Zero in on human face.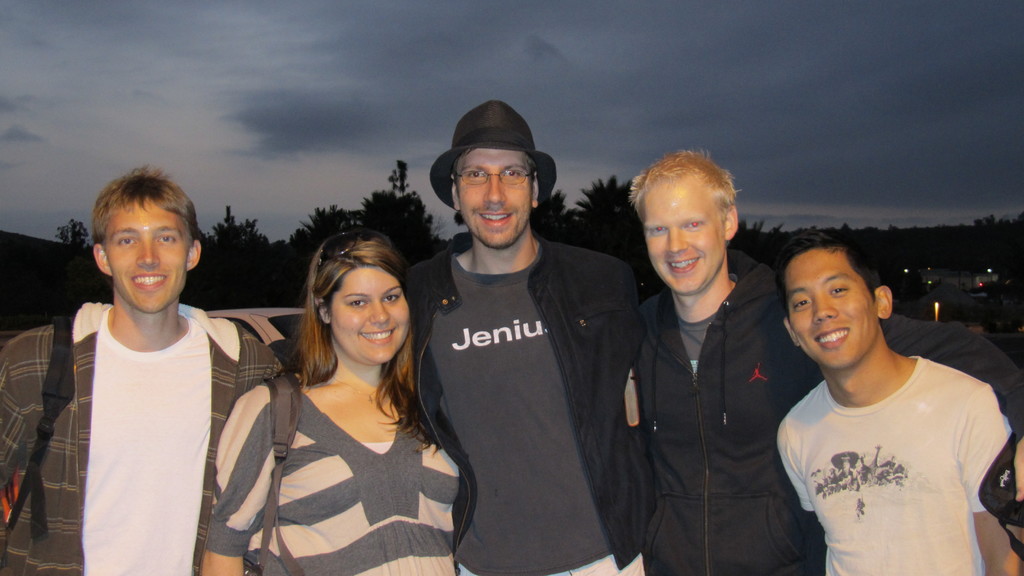
Zeroed in: box(102, 199, 190, 314).
